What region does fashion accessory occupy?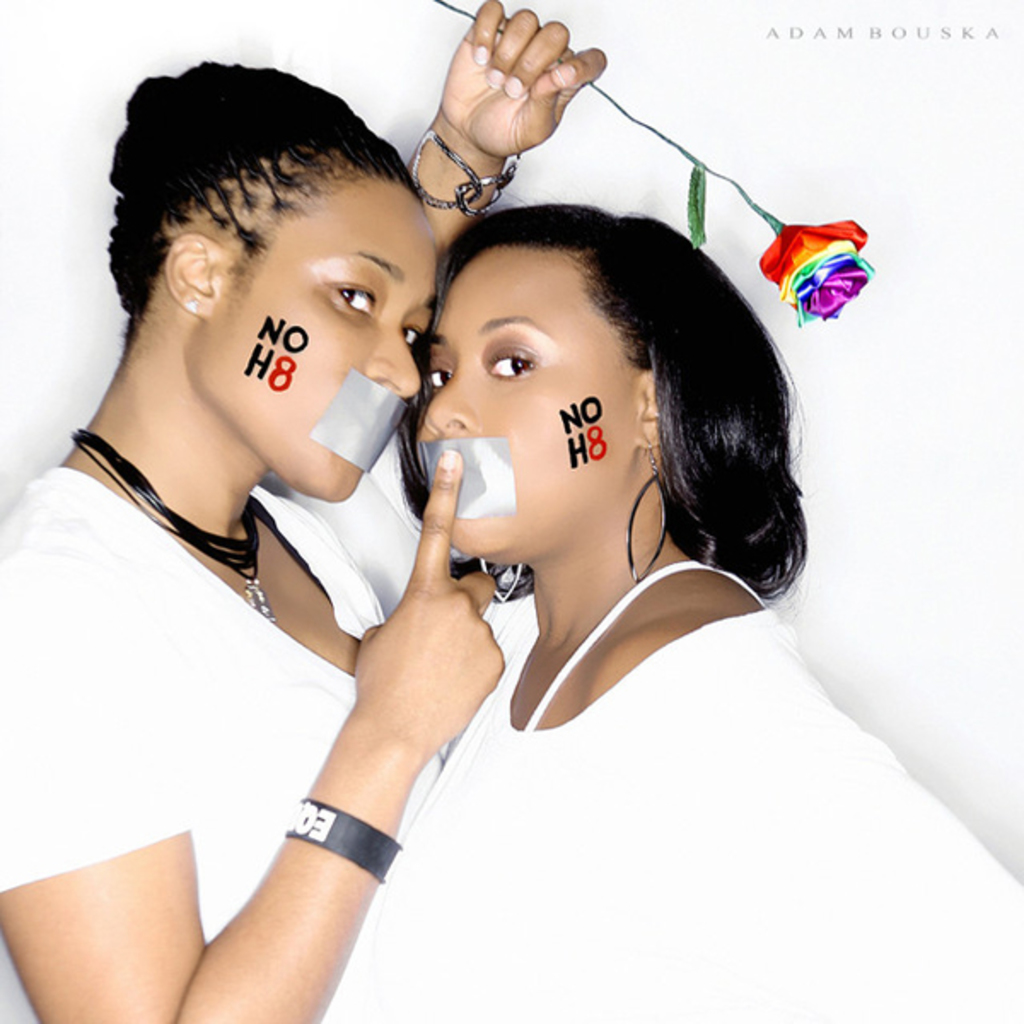
{"x1": 625, "y1": 445, "x2": 676, "y2": 587}.
